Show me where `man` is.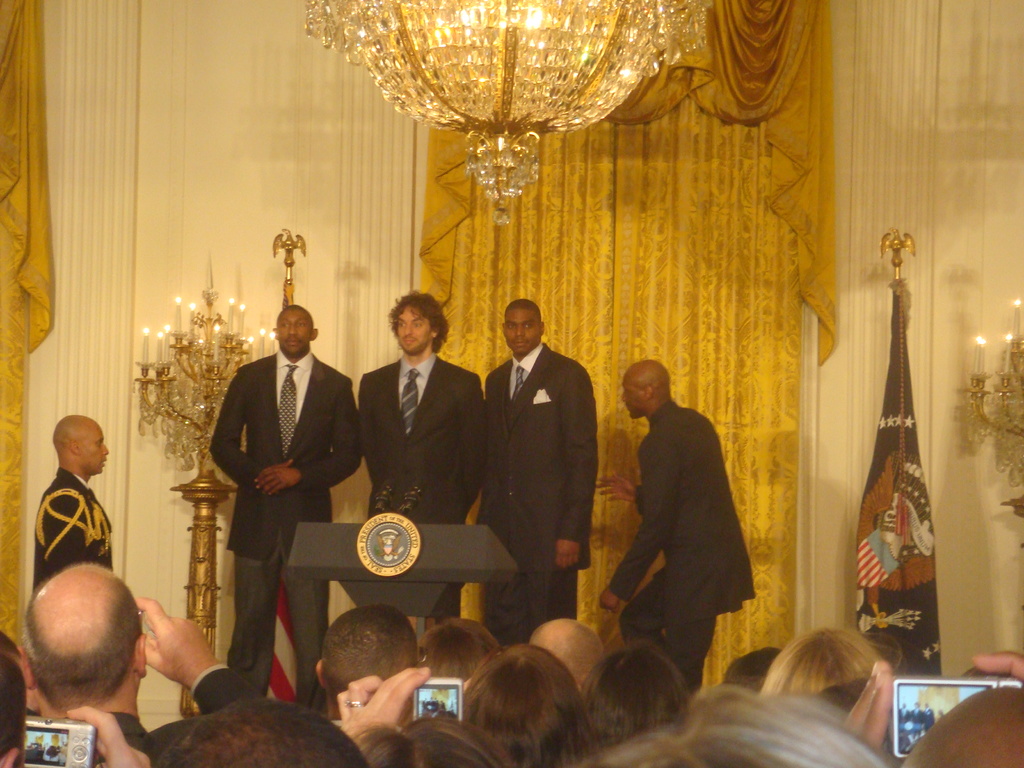
`man` is at Rect(527, 616, 605, 695).
